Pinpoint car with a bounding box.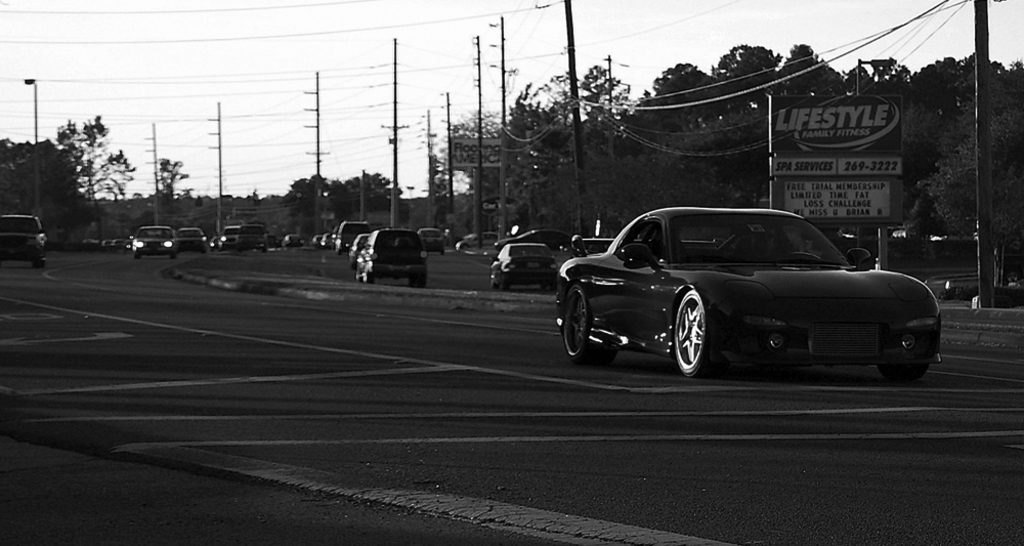
(left=492, top=244, right=564, bottom=288).
